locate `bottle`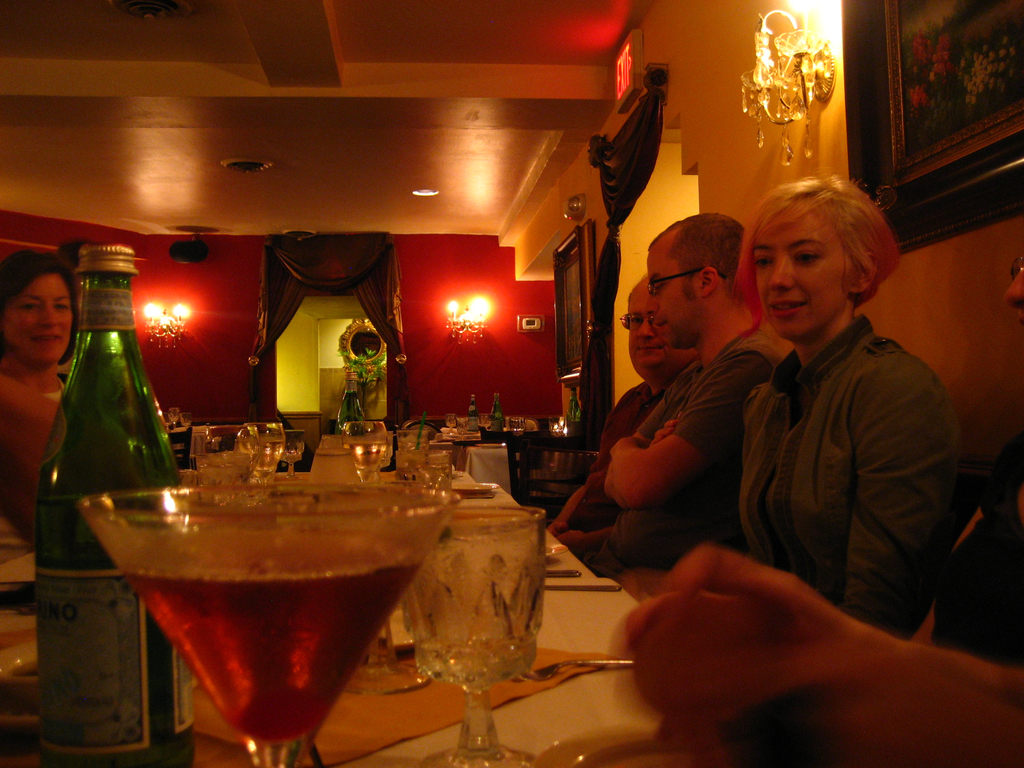
region(492, 389, 511, 430)
